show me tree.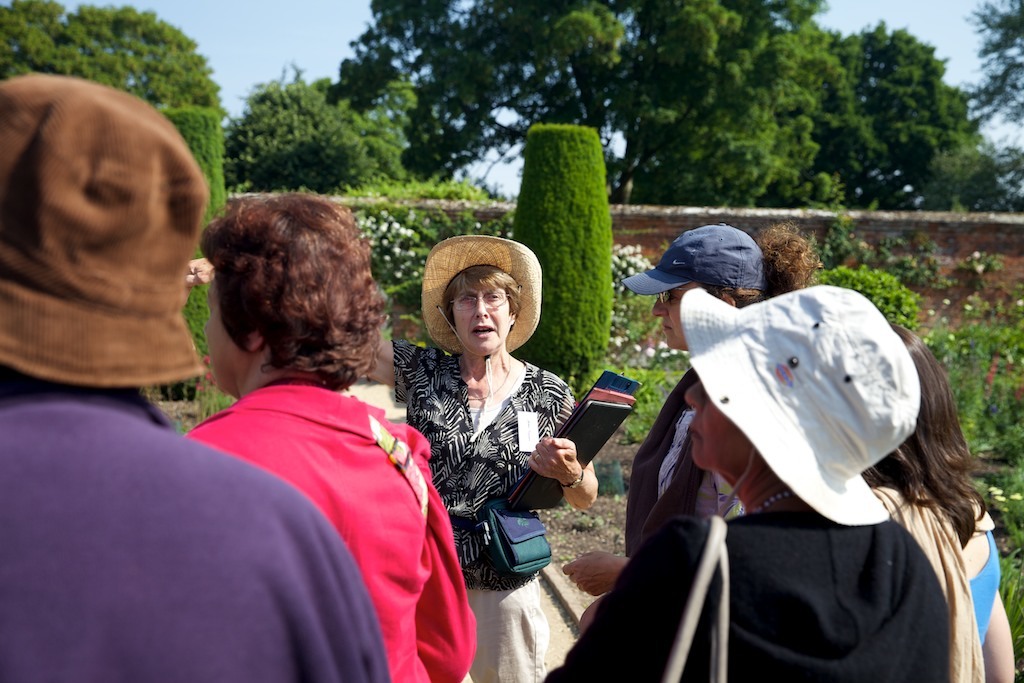
tree is here: (left=554, top=0, right=852, bottom=205).
